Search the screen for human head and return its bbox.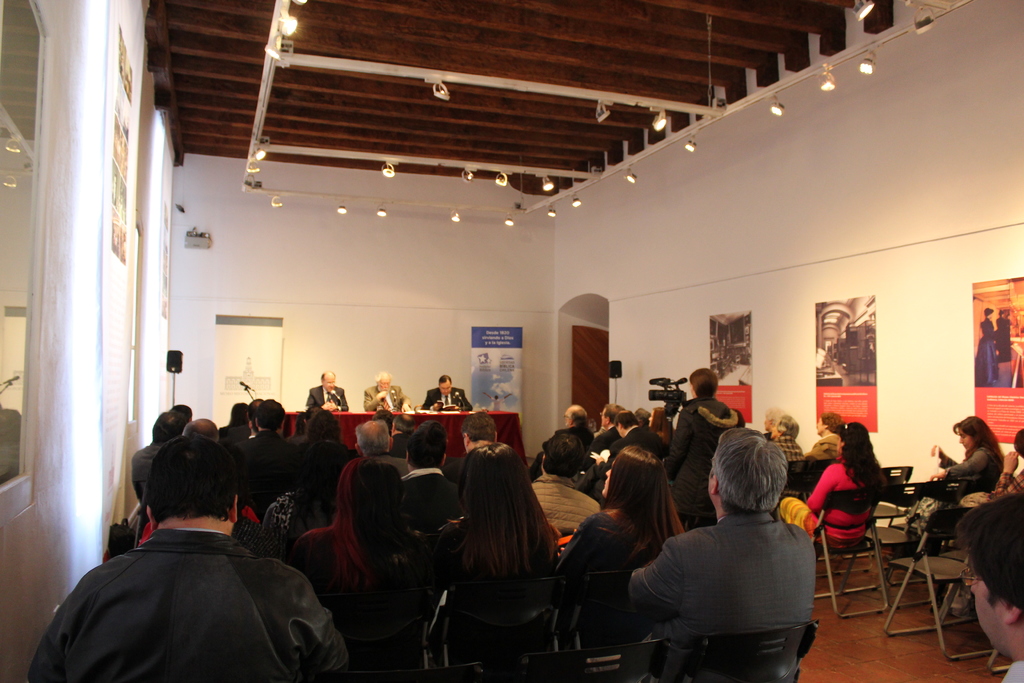
Found: rect(124, 430, 237, 546).
